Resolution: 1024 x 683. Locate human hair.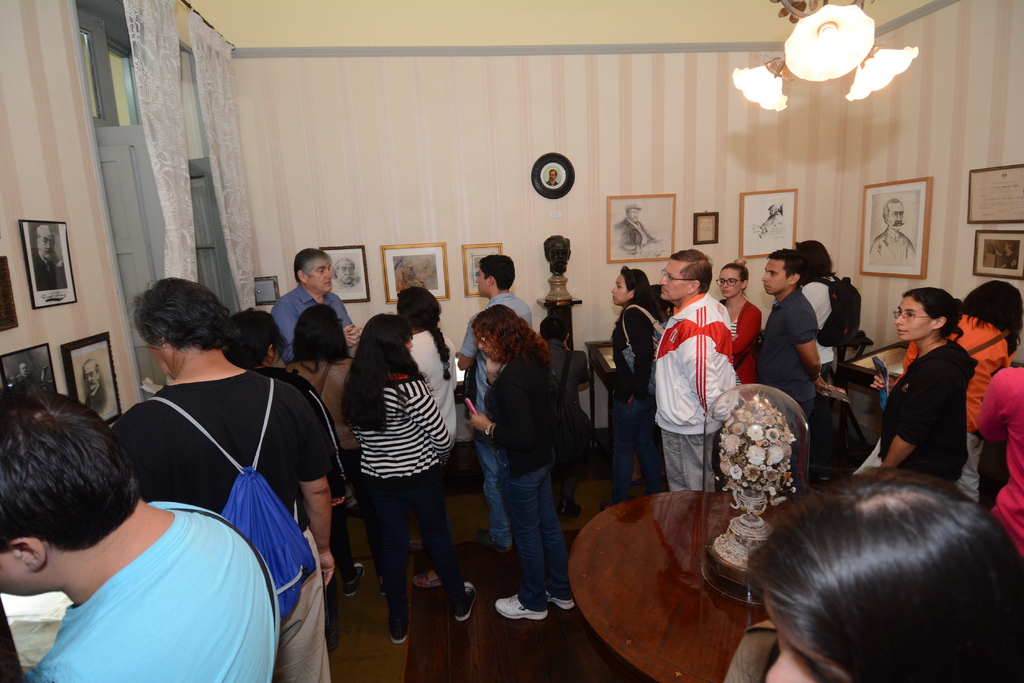
(537, 316, 567, 343).
